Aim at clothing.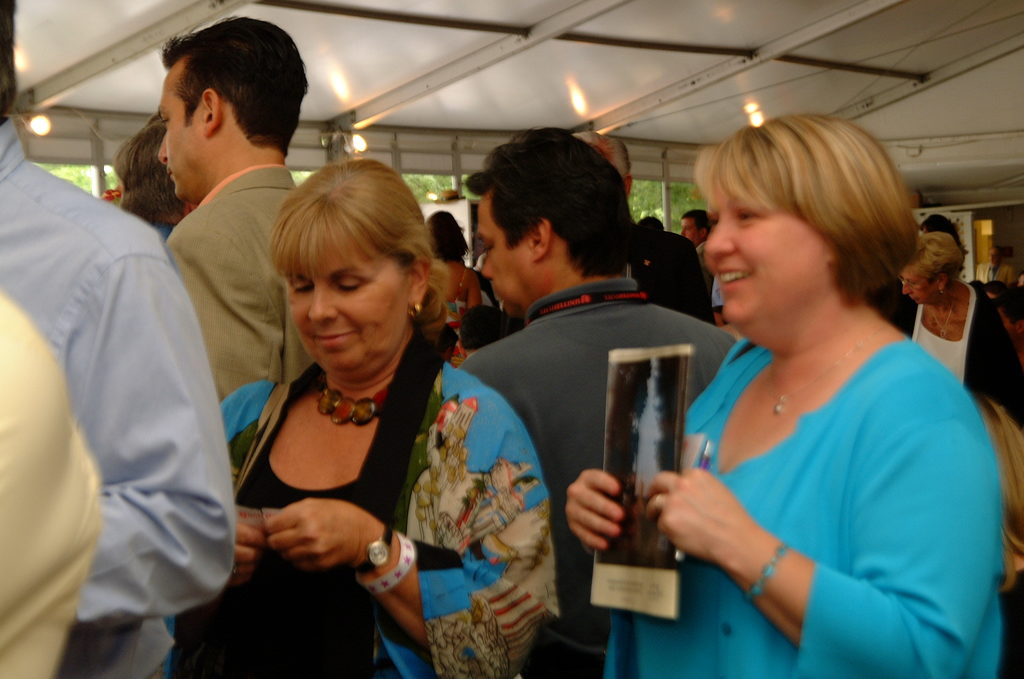
Aimed at select_region(596, 332, 1006, 678).
